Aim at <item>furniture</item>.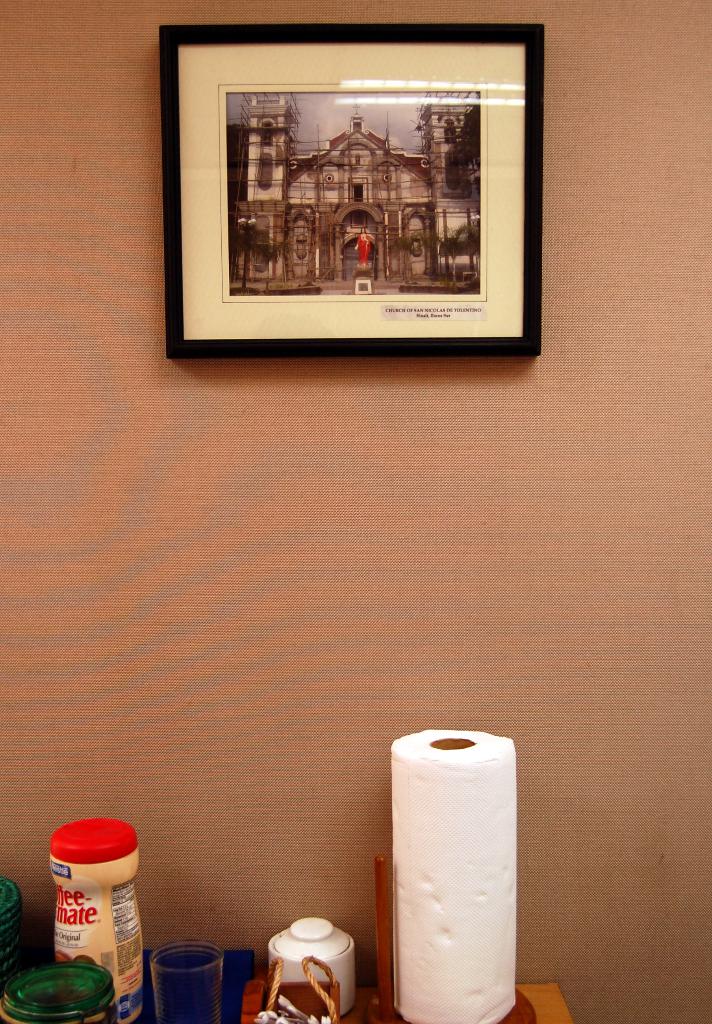
Aimed at bbox=[341, 980, 572, 1023].
